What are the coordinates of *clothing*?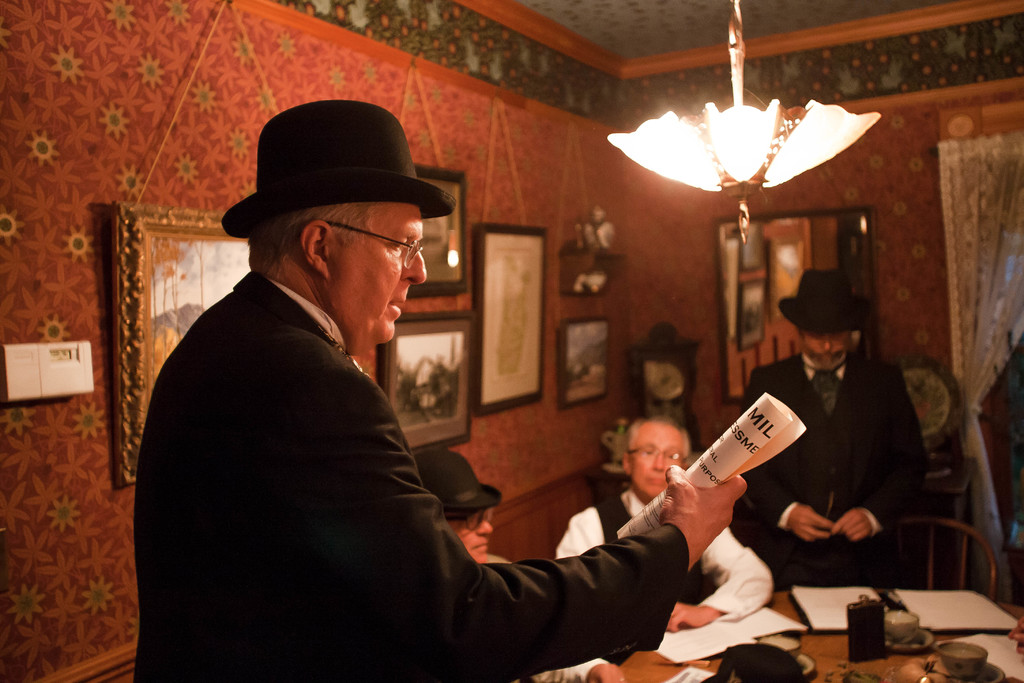
detection(544, 488, 774, 663).
